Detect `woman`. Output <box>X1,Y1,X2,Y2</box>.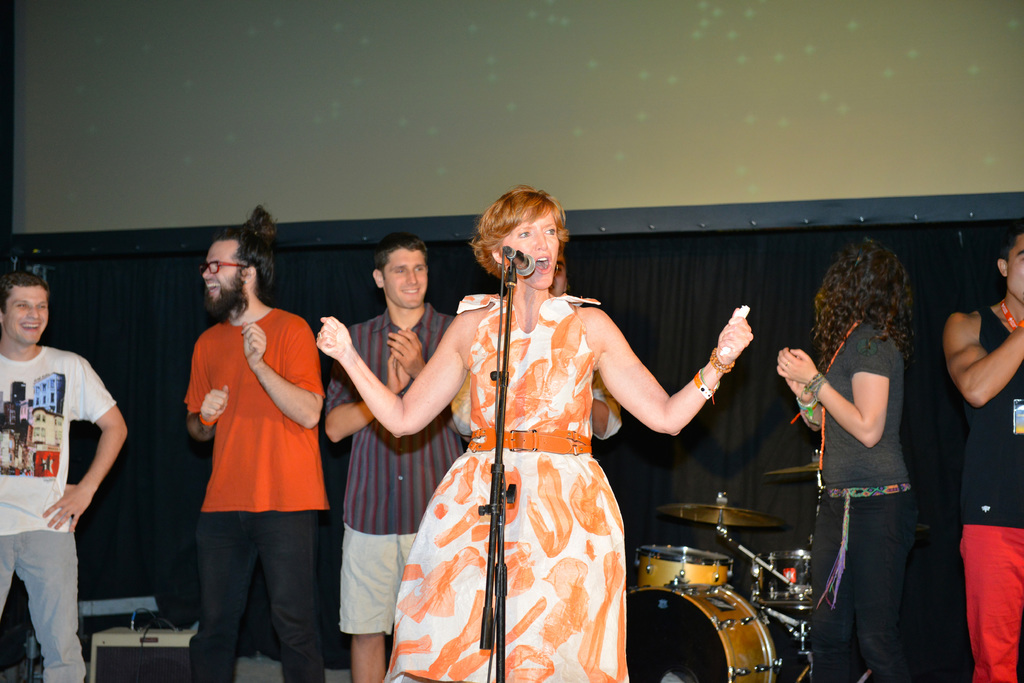
<box>779,230,924,682</box>.
